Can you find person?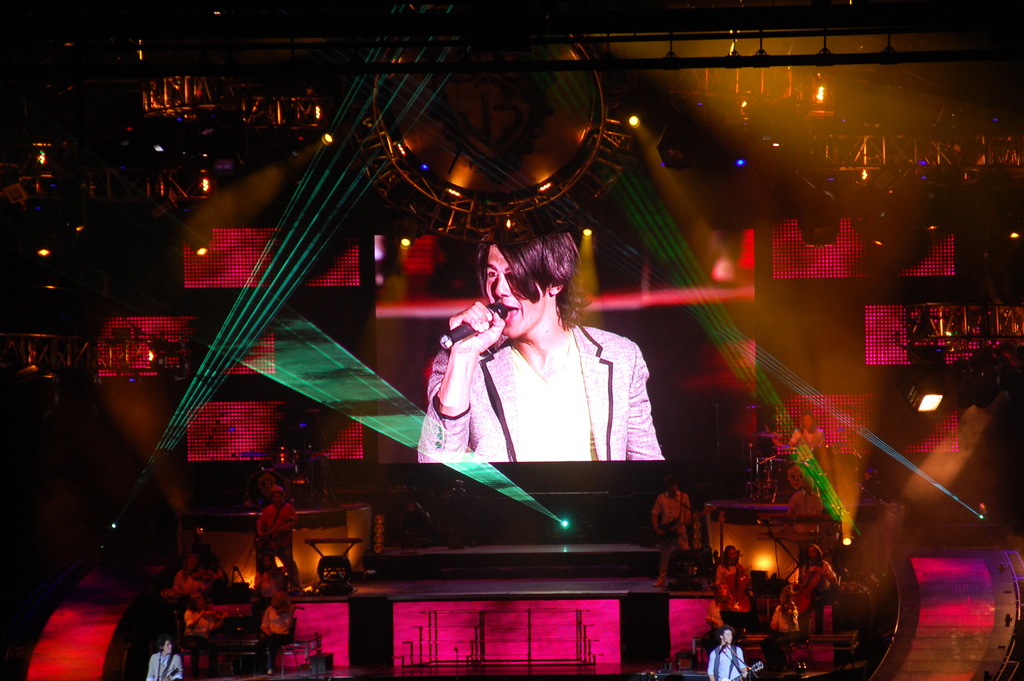
Yes, bounding box: pyautogui.locateOnScreen(260, 594, 295, 673).
